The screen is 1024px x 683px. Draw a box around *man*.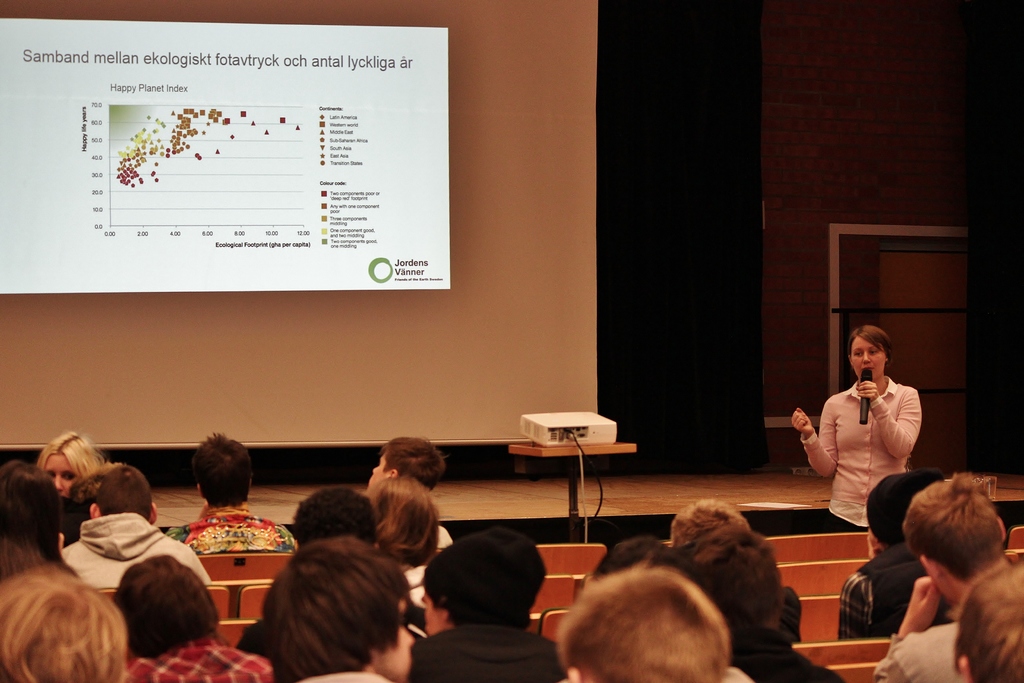
[left=250, top=546, right=412, bottom=682].
